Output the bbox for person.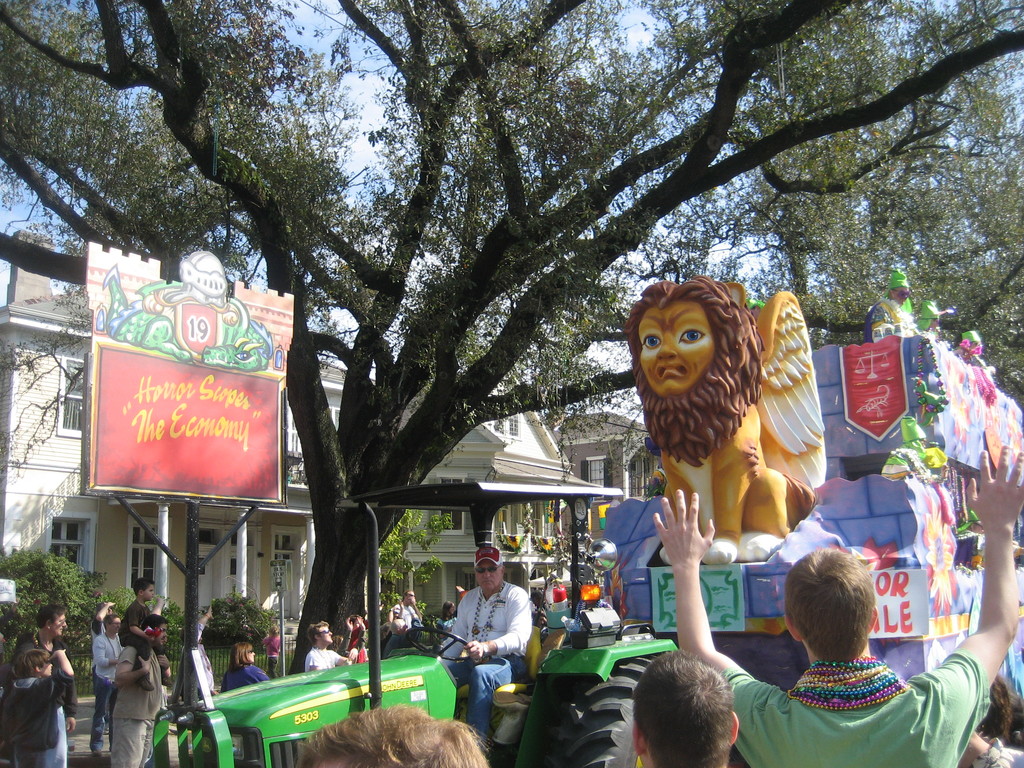
[left=92, top=612, right=126, bottom=758].
